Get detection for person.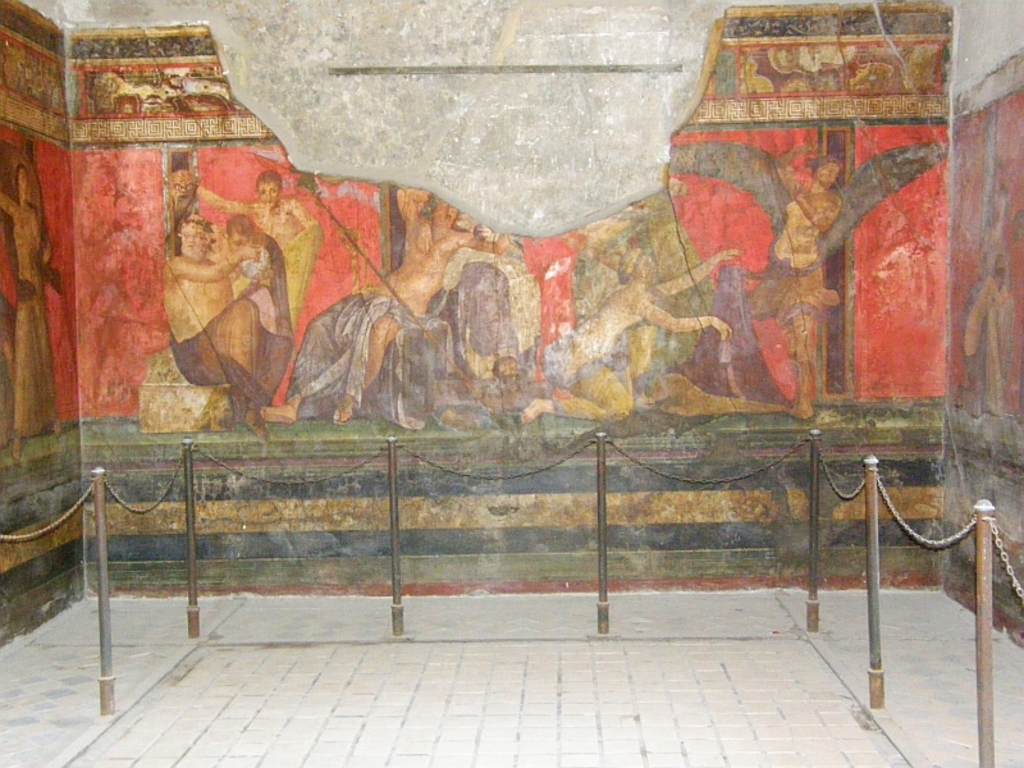
Detection: (x1=0, y1=163, x2=61, y2=463).
